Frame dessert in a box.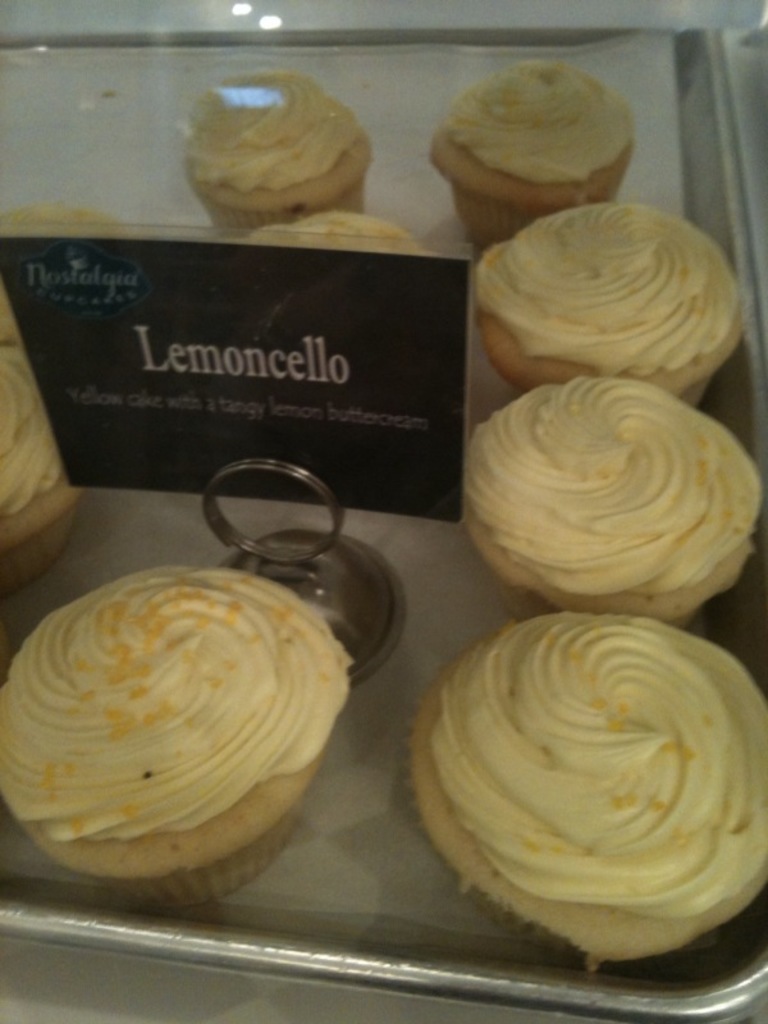
x1=260 y1=212 x2=416 y2=248.
